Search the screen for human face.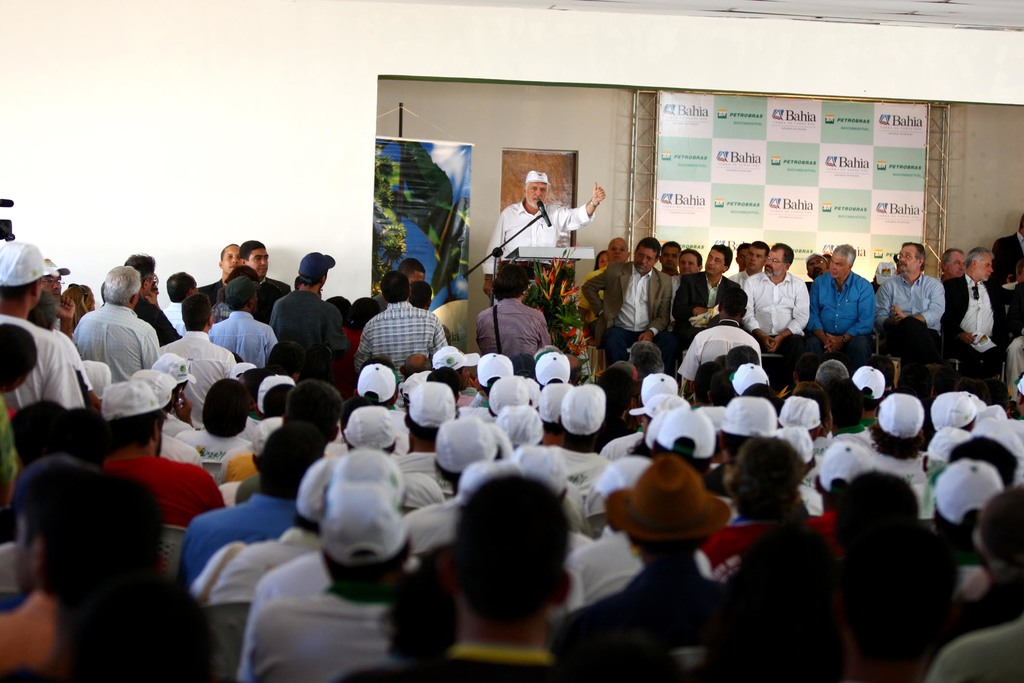
Found at left=522, top=181, right=550, bottom=211.
